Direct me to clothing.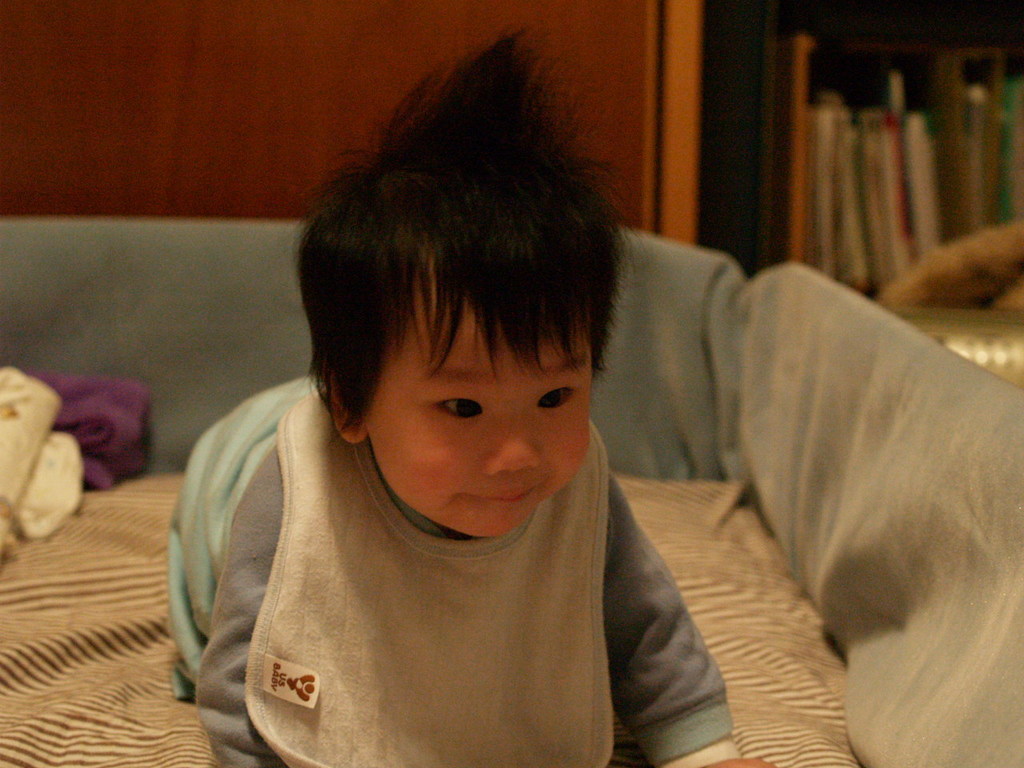
Direction: 195, 394, 743, 767.
